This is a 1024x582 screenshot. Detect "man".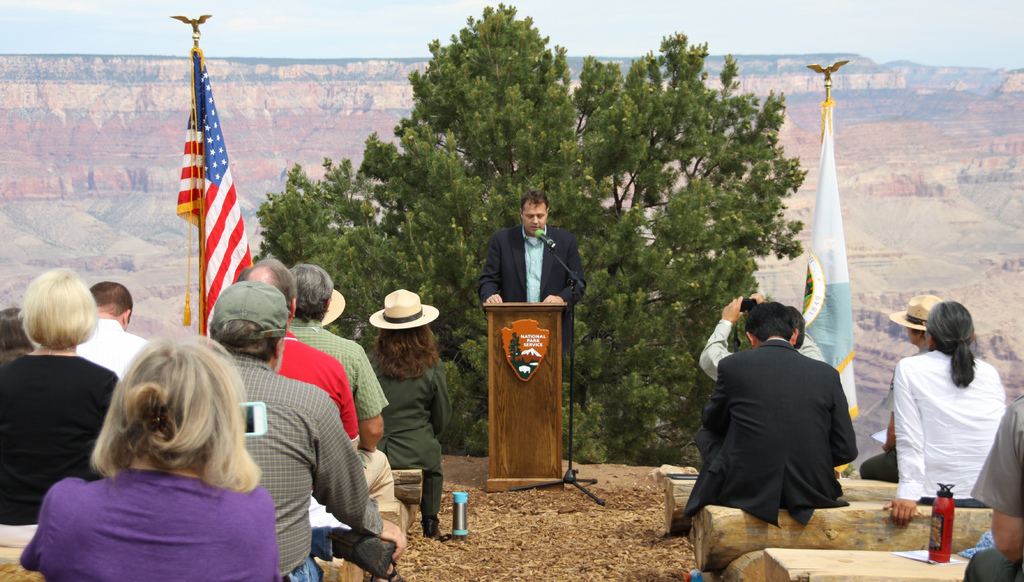
region(284, 258, 392, 502).
